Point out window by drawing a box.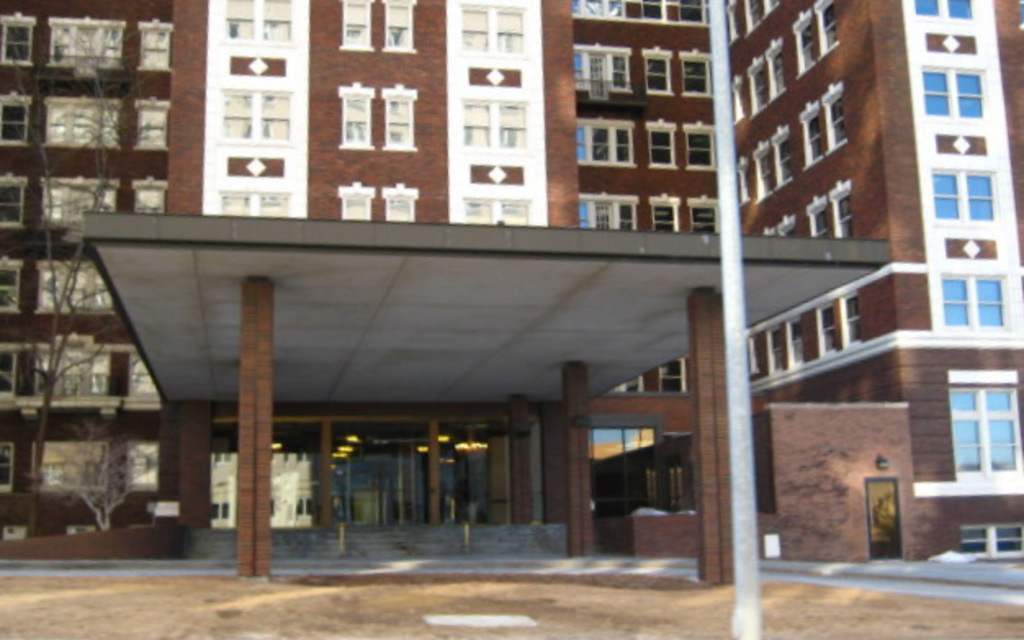
BBox(0, 432, 18, 488).
